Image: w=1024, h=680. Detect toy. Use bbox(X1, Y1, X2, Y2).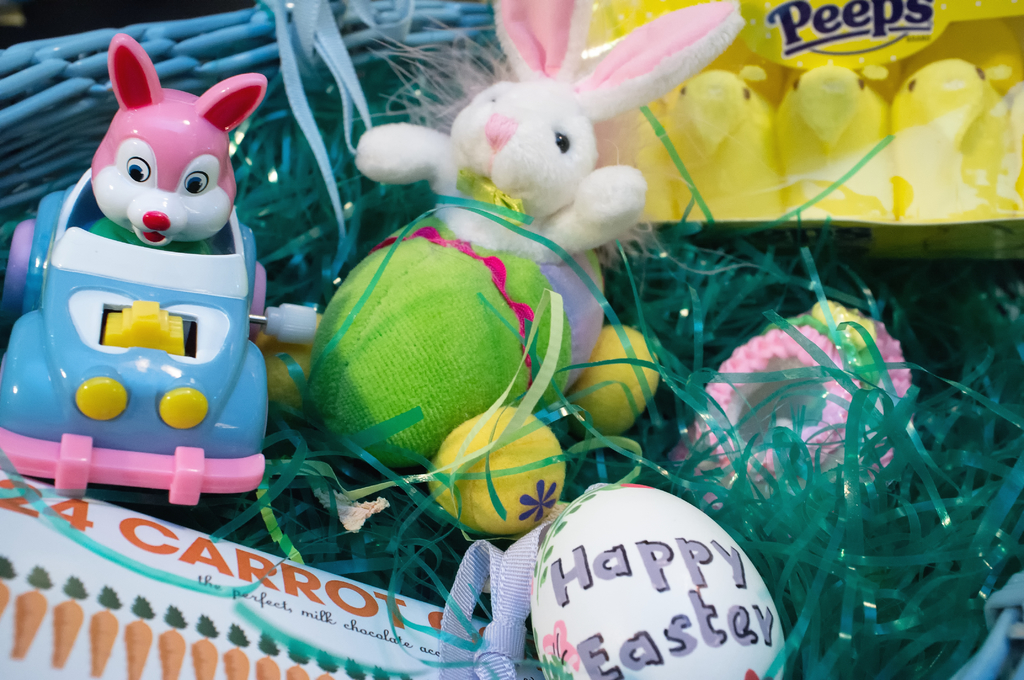
bbox(23, 57, 282, 503).
